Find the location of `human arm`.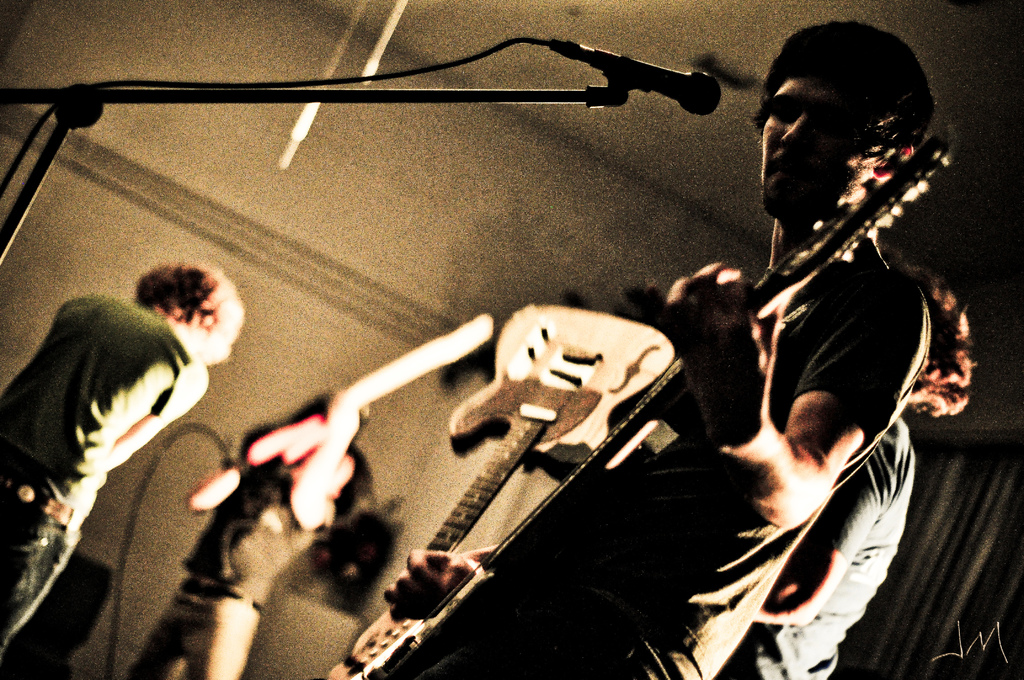
Location: locate(656, 262, 867, 535).
